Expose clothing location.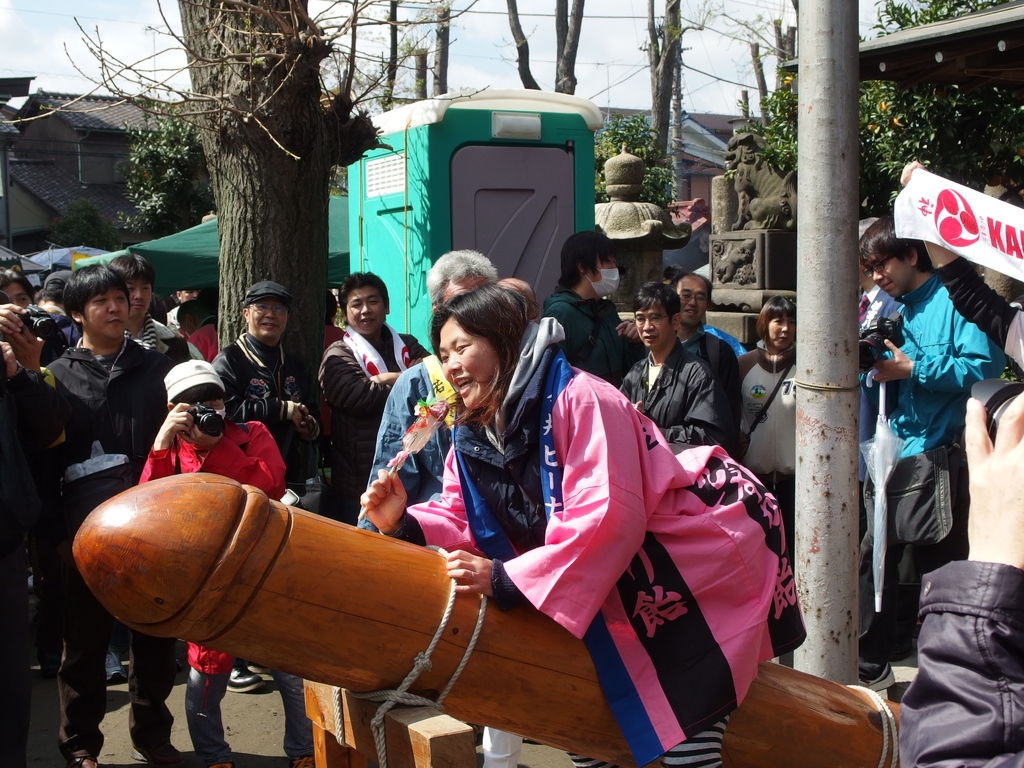
Exposed at box=[623, 333, 733, 447].
